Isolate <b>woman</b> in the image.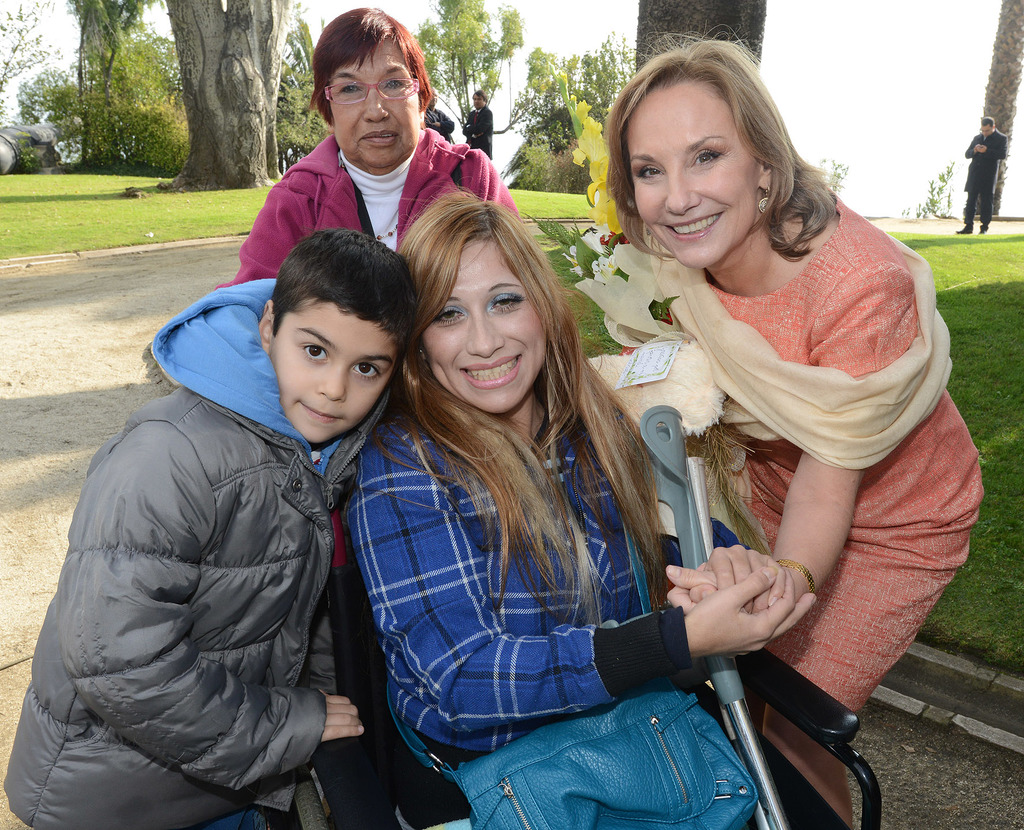
Isolated region: 602,32,988,717.
